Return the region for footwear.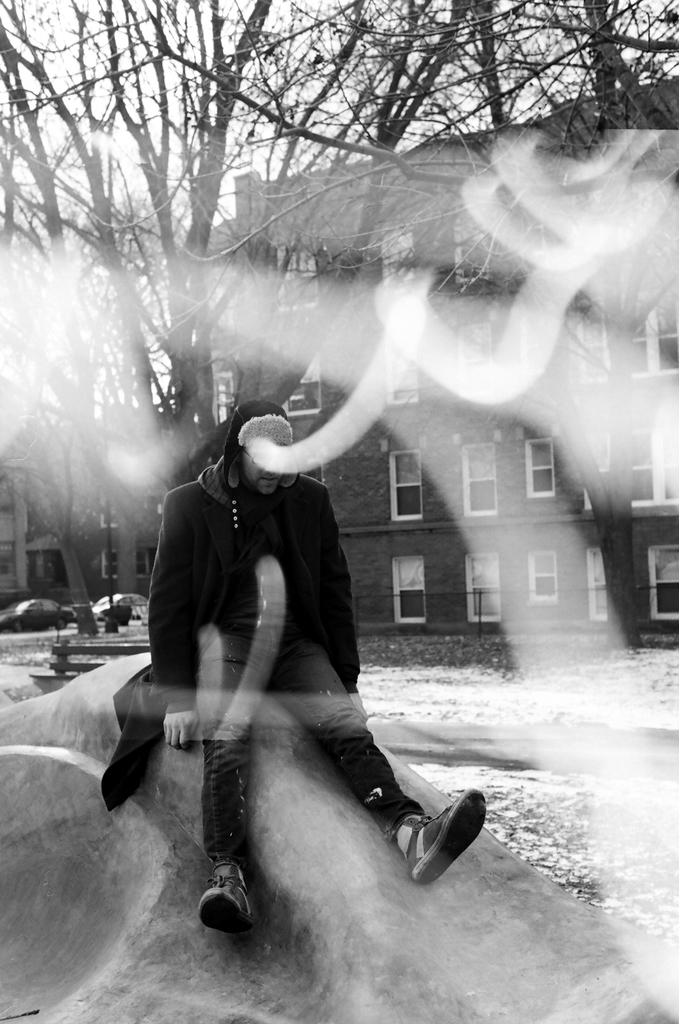
Rect(394, 785, 490, 883).
